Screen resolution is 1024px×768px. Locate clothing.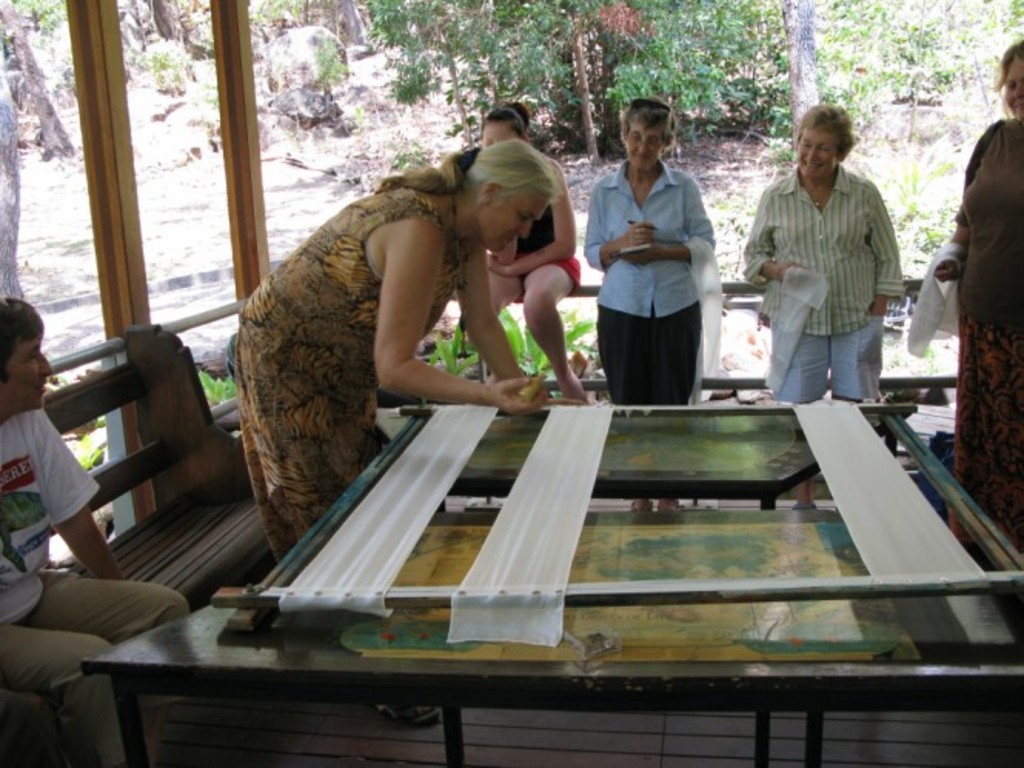
locate(0, 406, 194, 766).
